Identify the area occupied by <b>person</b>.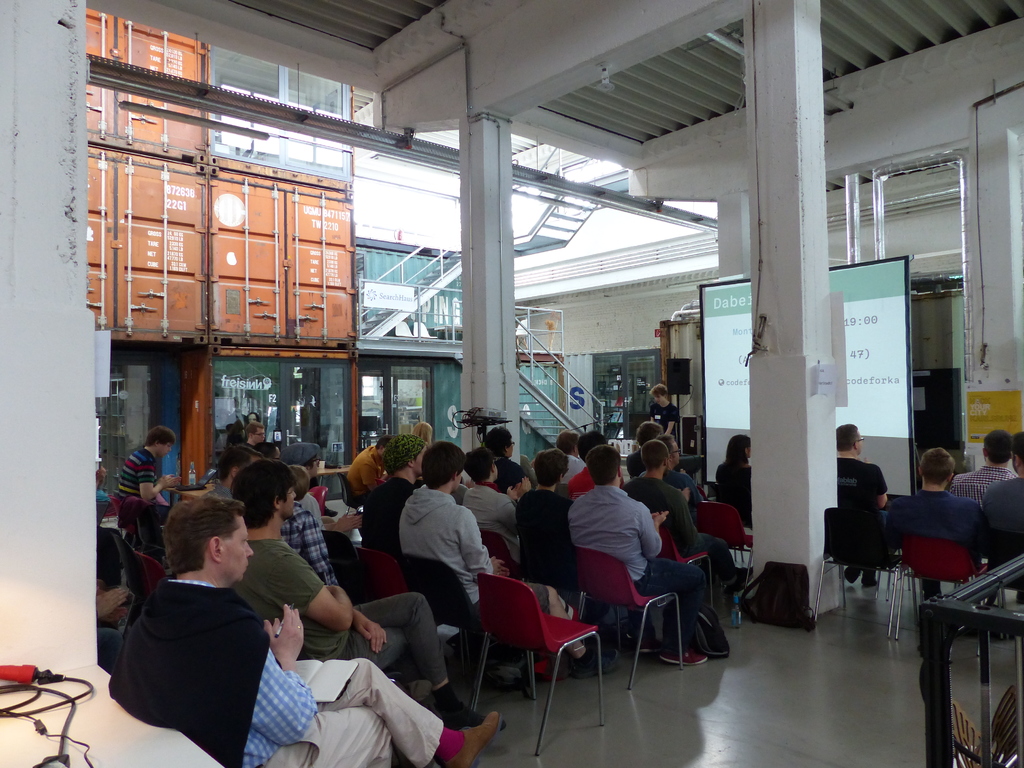
Area: <region>108, 496, 499, 767</region>.
